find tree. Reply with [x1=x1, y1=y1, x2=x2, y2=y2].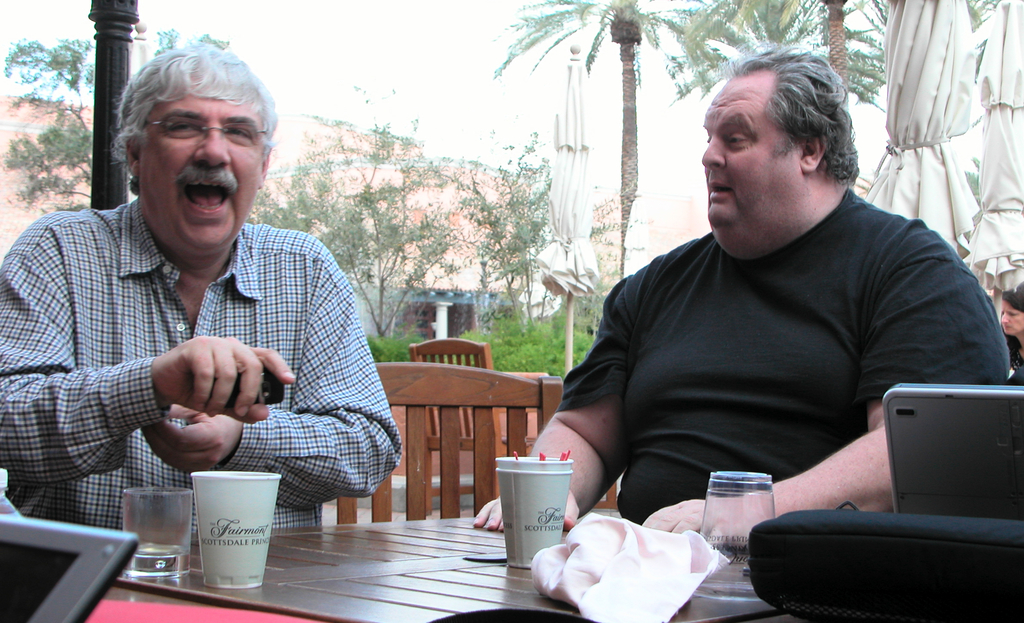
[x1=667, y1=0, x2=906, y2=141].
